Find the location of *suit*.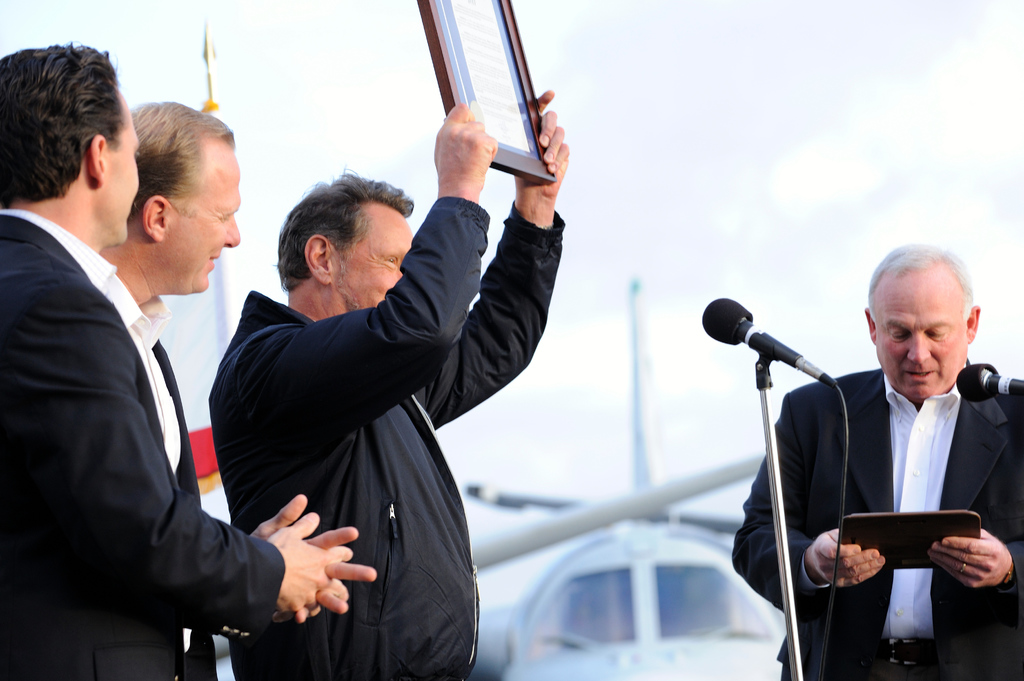
Location: BBox(0, 208, 288, 680).
